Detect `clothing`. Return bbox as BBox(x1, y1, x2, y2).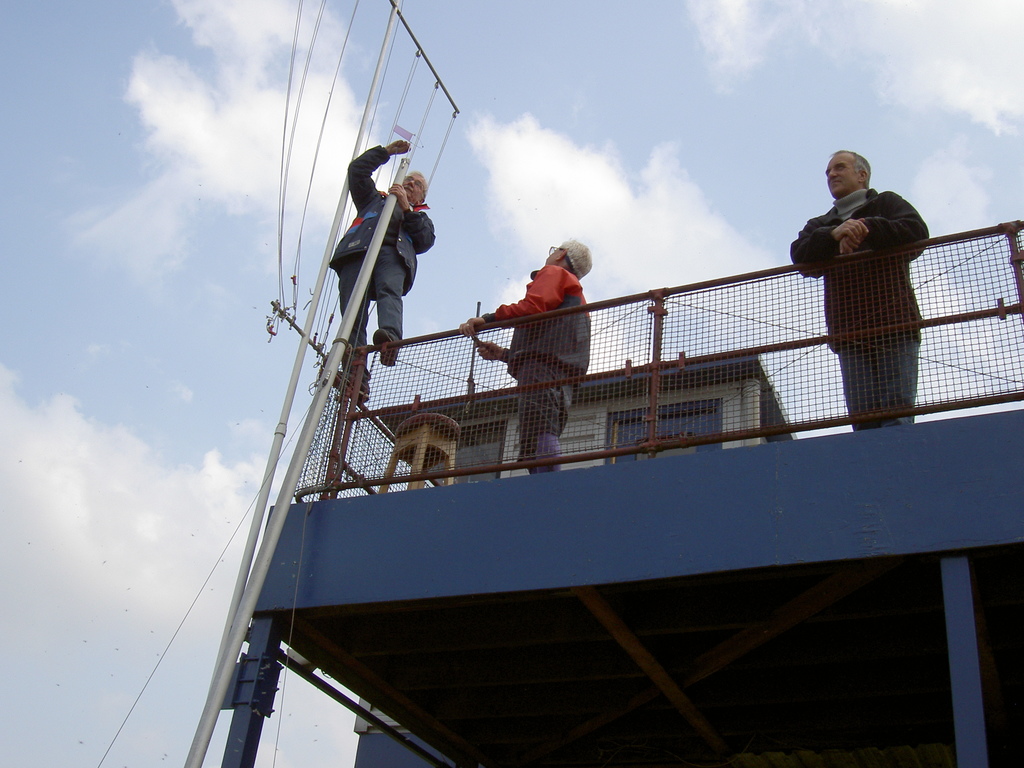
BBox(481, 262, 591, 472).
